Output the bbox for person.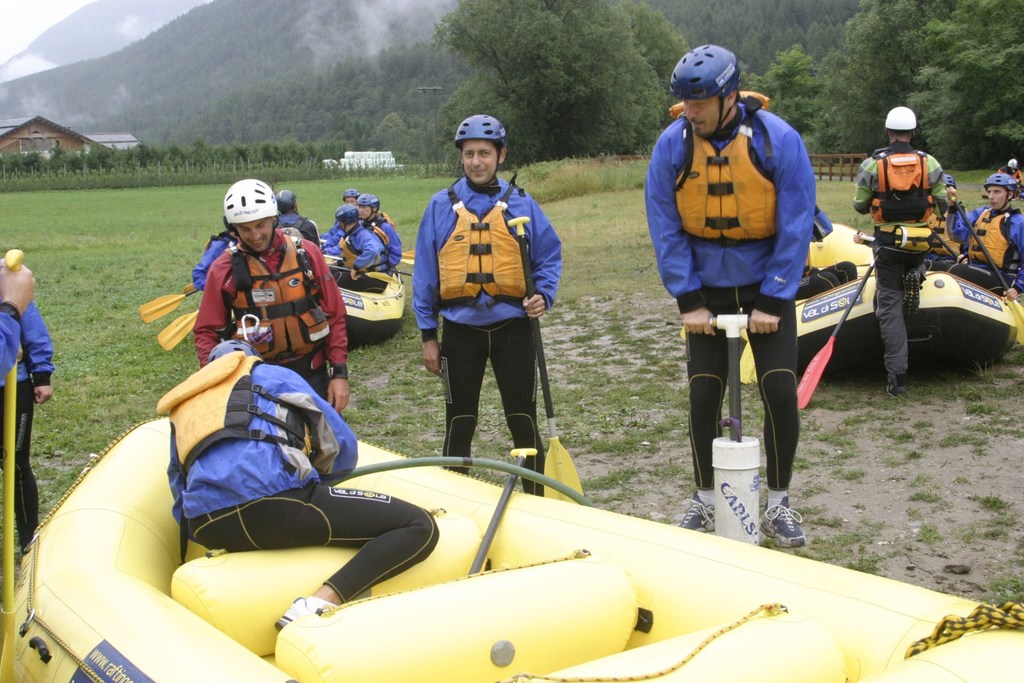
box=[801, 202, 864, 302].
